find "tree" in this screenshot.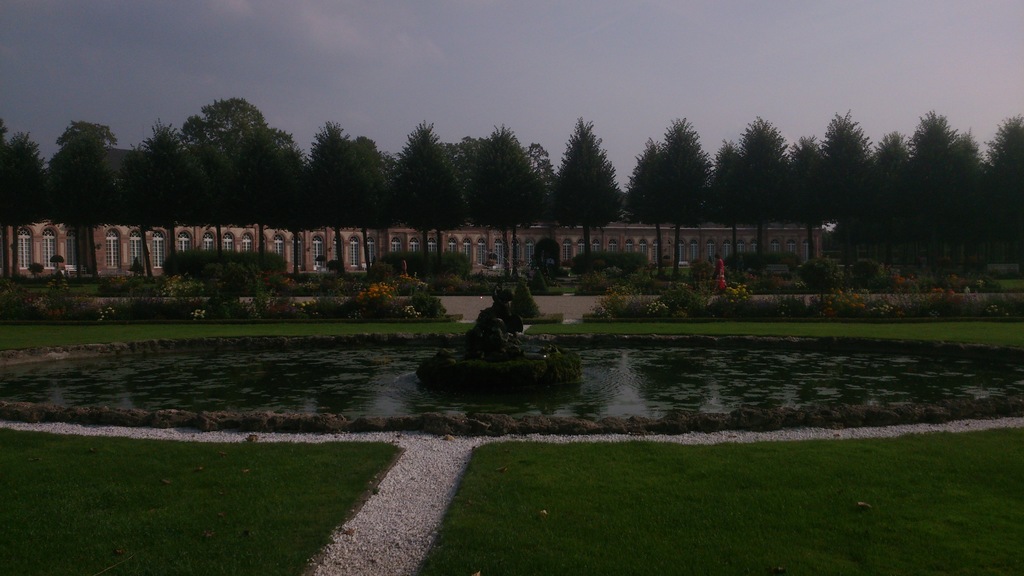
The bounding box for "tree" is 794, 99, 872, 254.
